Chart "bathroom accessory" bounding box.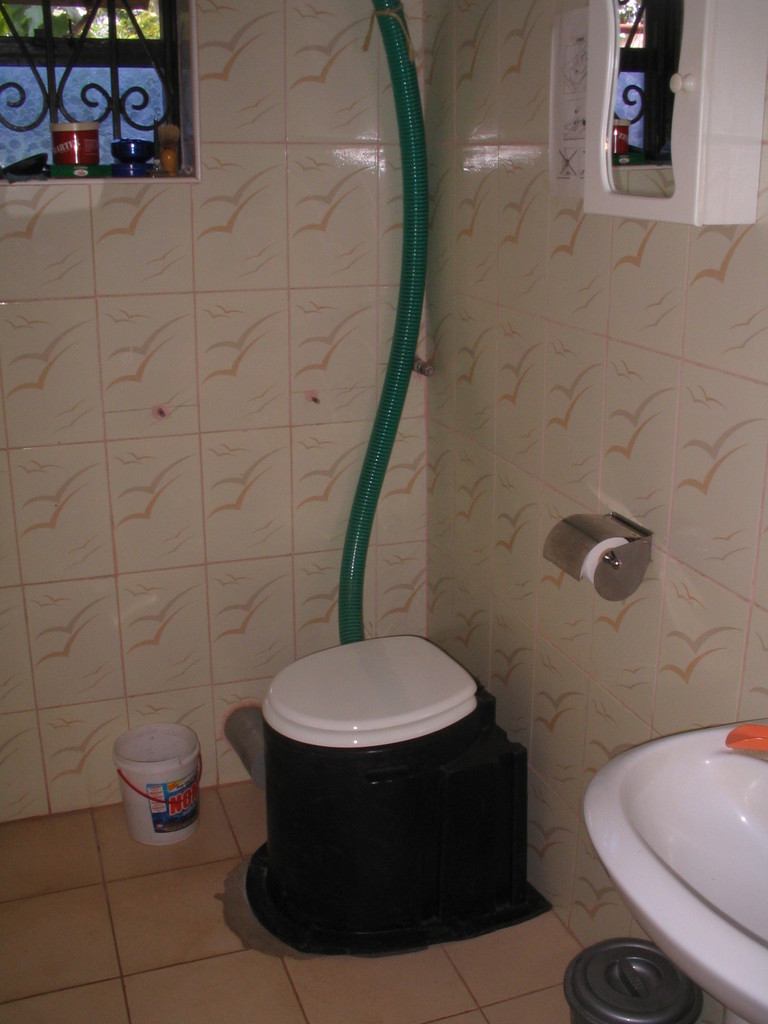
Charted: region(239, 627, 556, 960).
